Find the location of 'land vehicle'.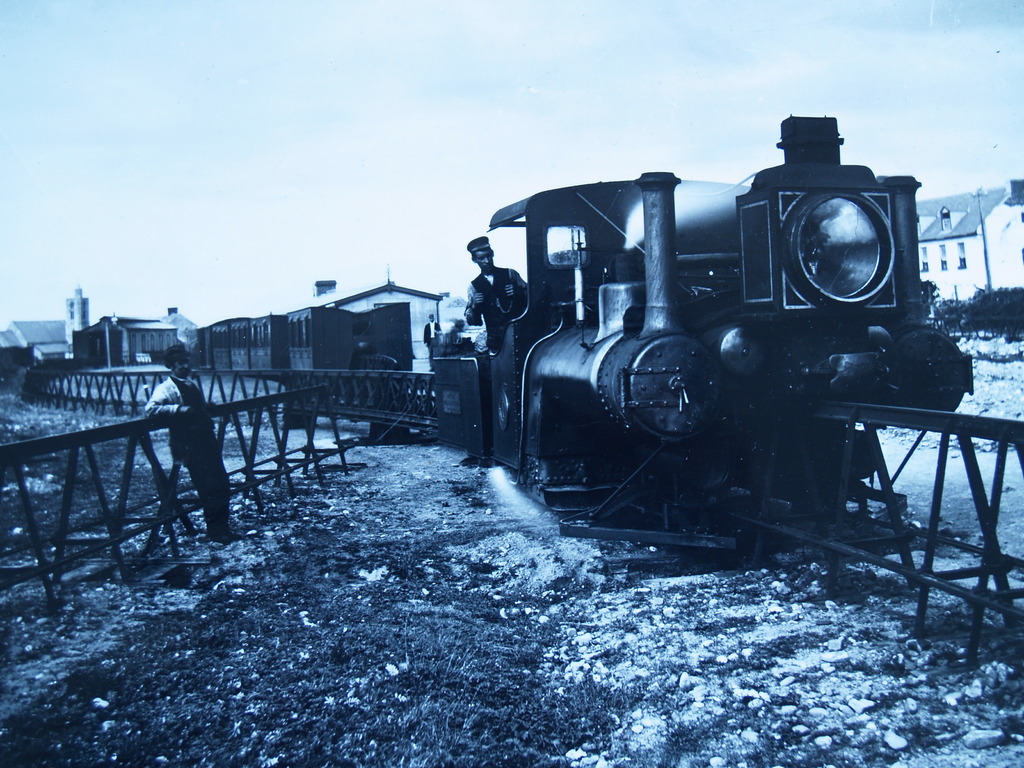
Location: detection(431, 113, 975, 505).
